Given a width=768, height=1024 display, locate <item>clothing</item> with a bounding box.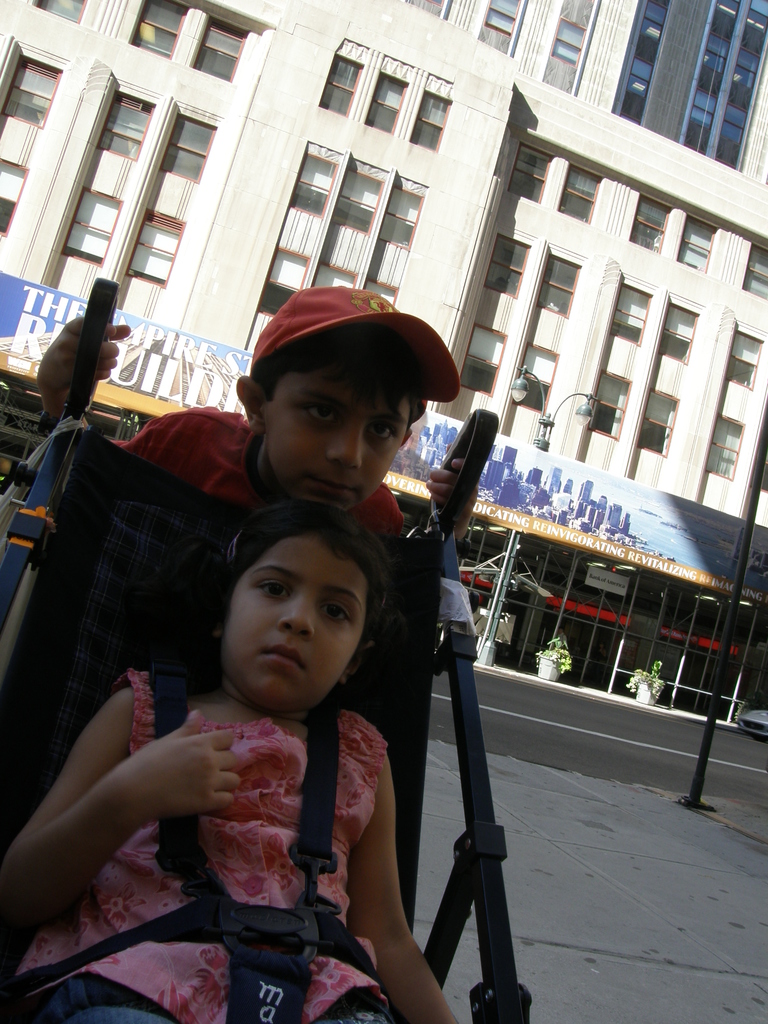
Located: [x1=107, y1=424, x2=404, y2=524].
